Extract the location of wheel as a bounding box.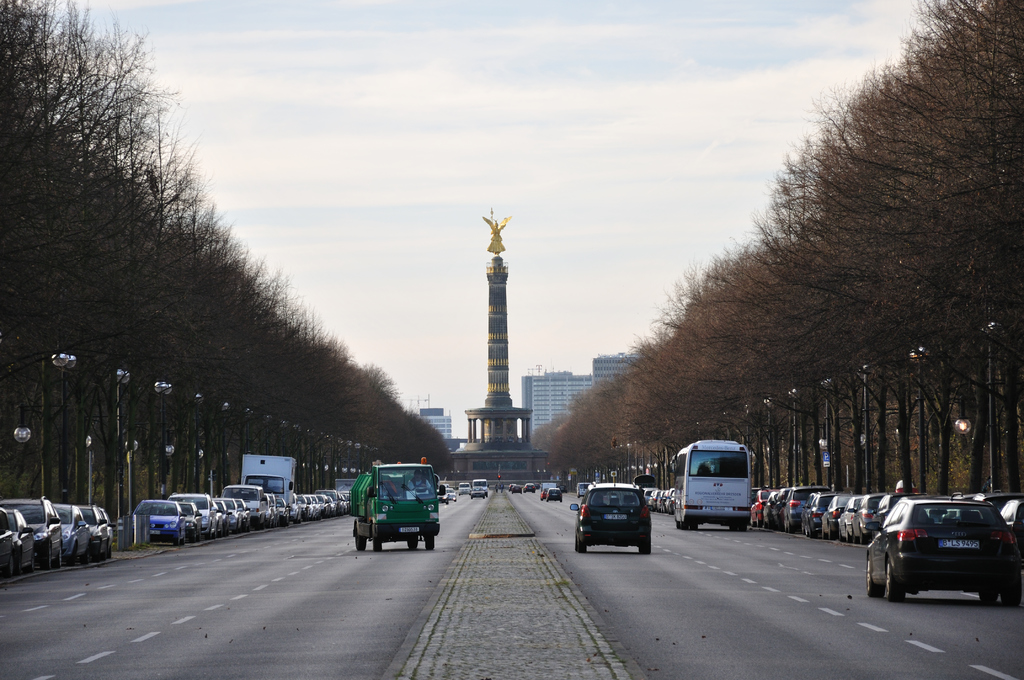
pyautogui.locateOnScreen(975, 590, 1004, 601).
